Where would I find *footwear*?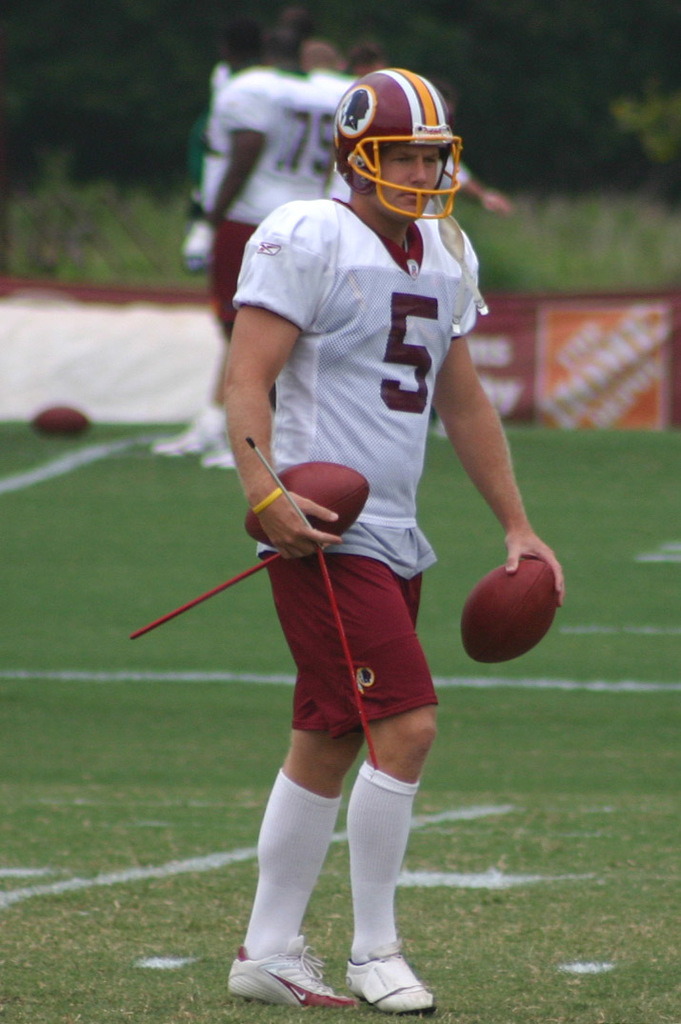
At <box>331,942,427,1006</box>.
